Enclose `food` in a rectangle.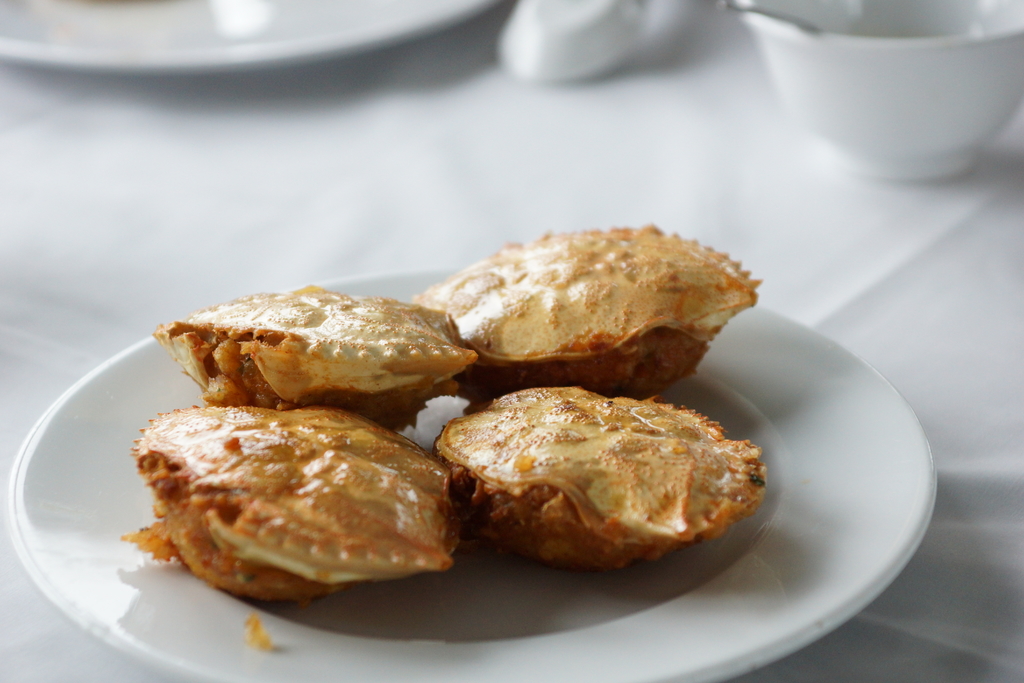
(left=447, top=395, right=762, bottom=572).
